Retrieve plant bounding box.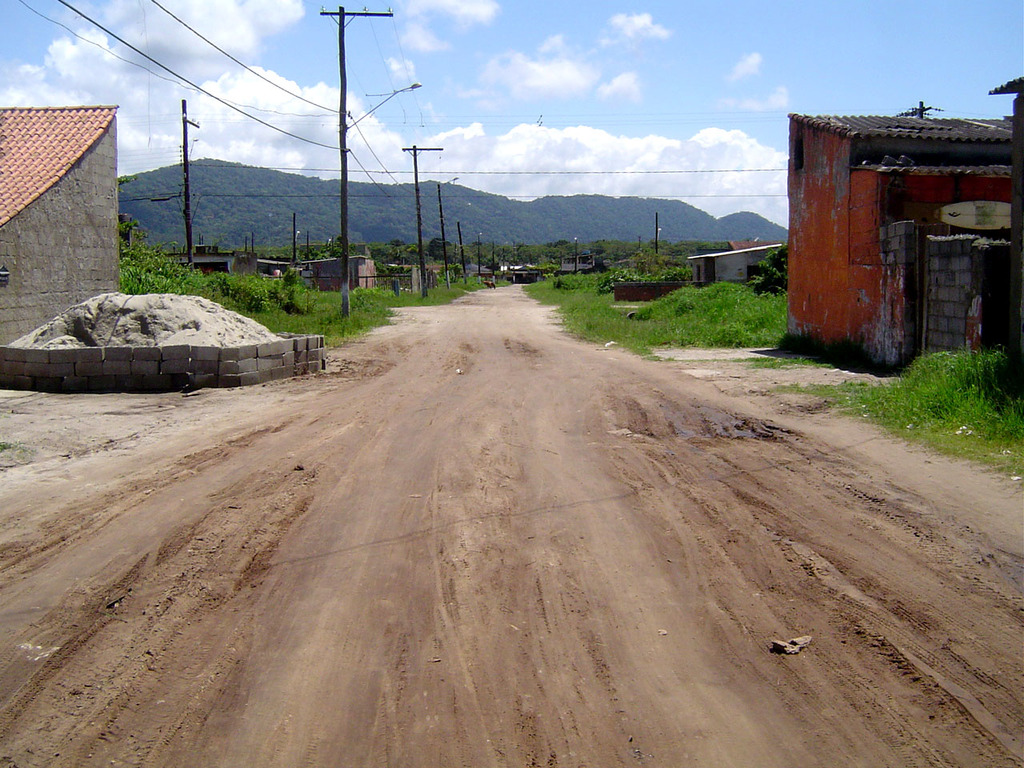
Bounding box: bbox=[590, 266, 706, 298].
